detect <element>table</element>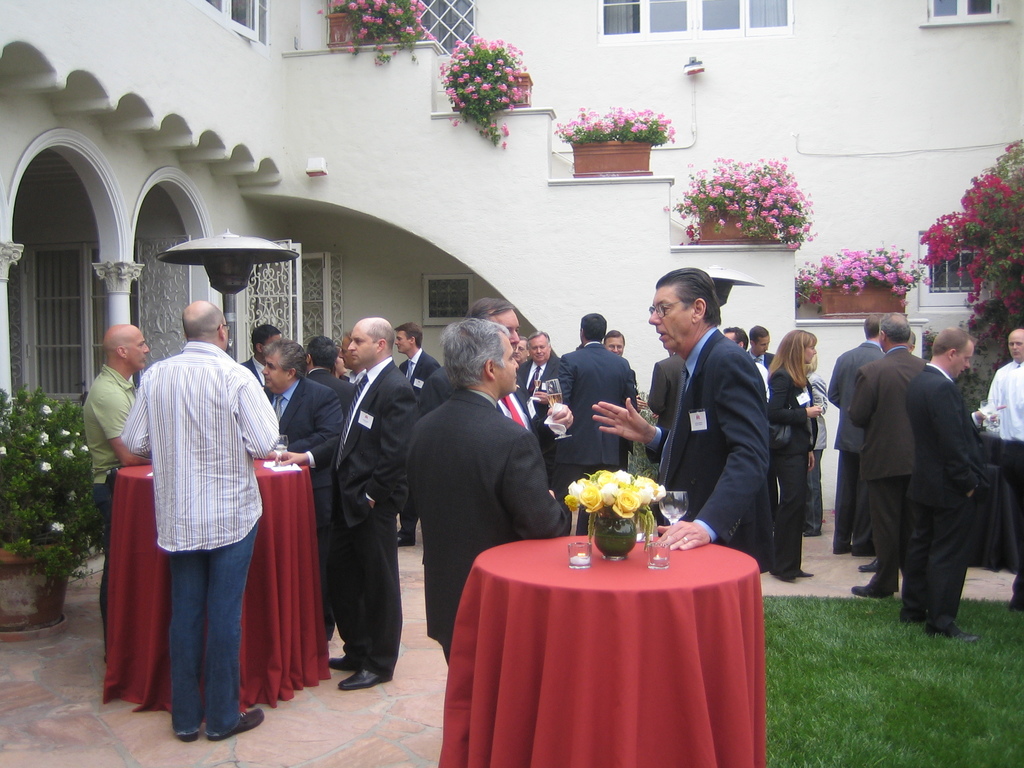
x1=407 y1=495 x2=800 y2=767
